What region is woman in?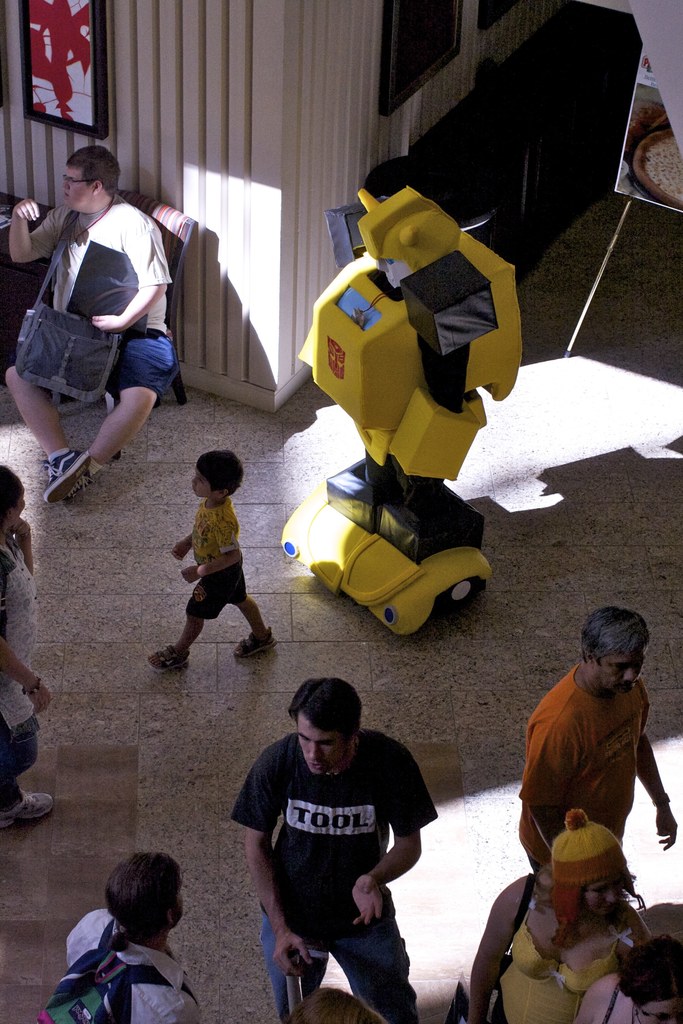
472,824,648,1023.
